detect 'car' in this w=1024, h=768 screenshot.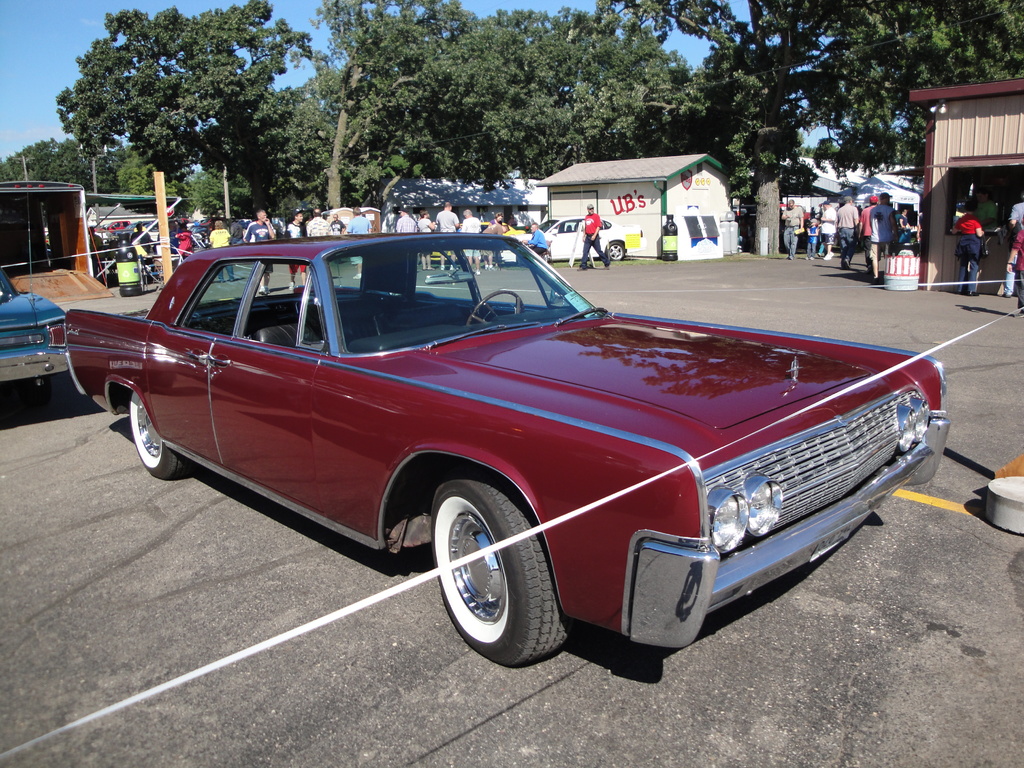
Detection: region(732, 200, 755, 220).
